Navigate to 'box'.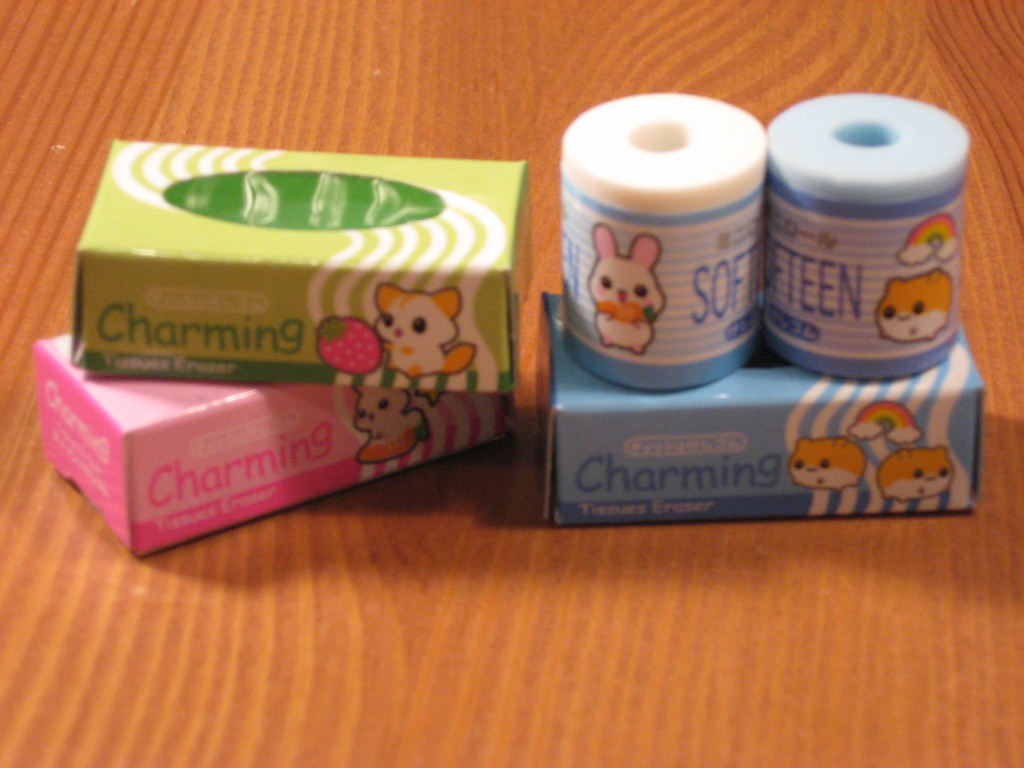
Navigation target: BBox(34, 332, 514, 557).
